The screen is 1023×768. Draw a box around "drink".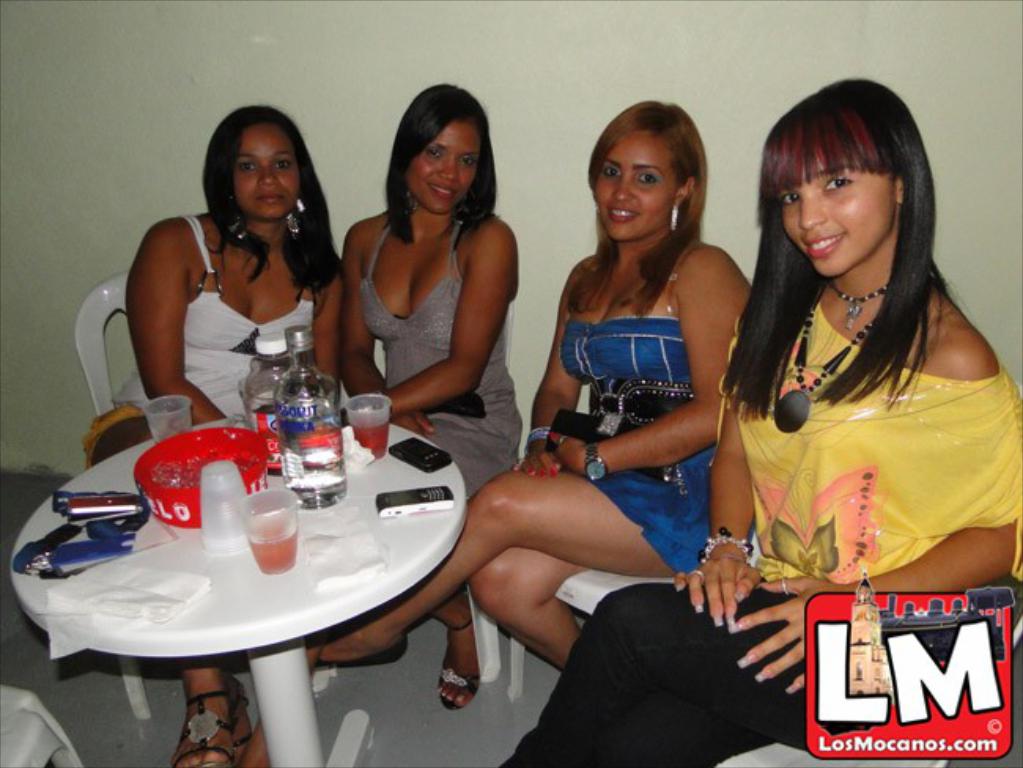
(275,409,348,508).
